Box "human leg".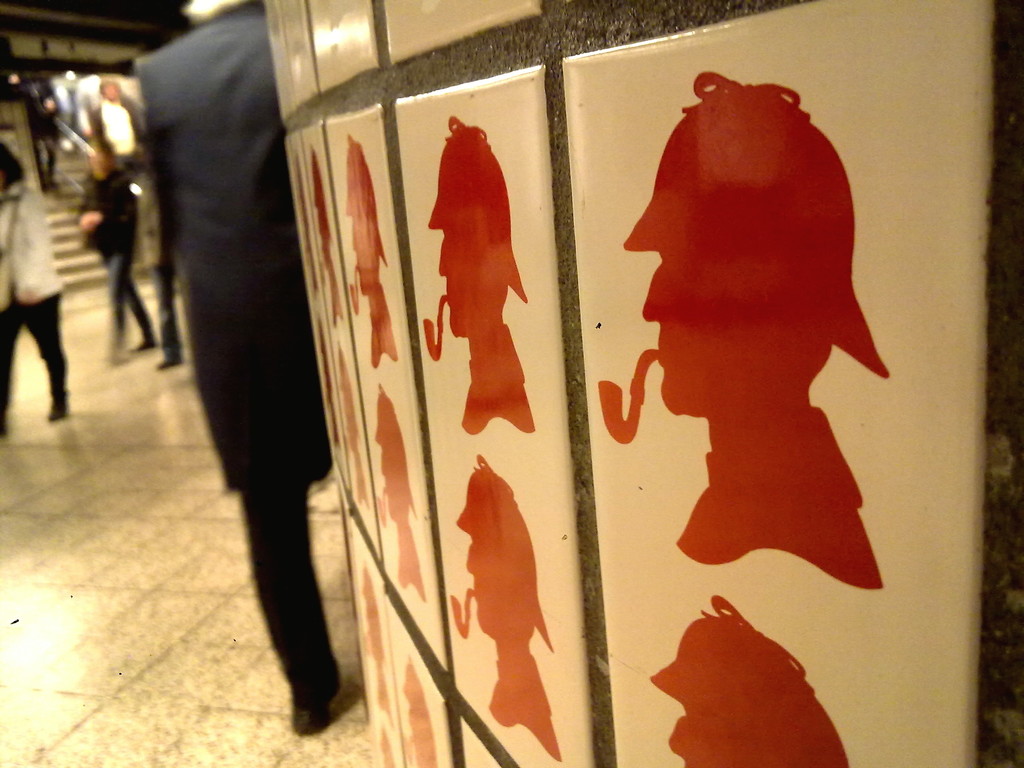
<box>0,305,19,429</box>.
